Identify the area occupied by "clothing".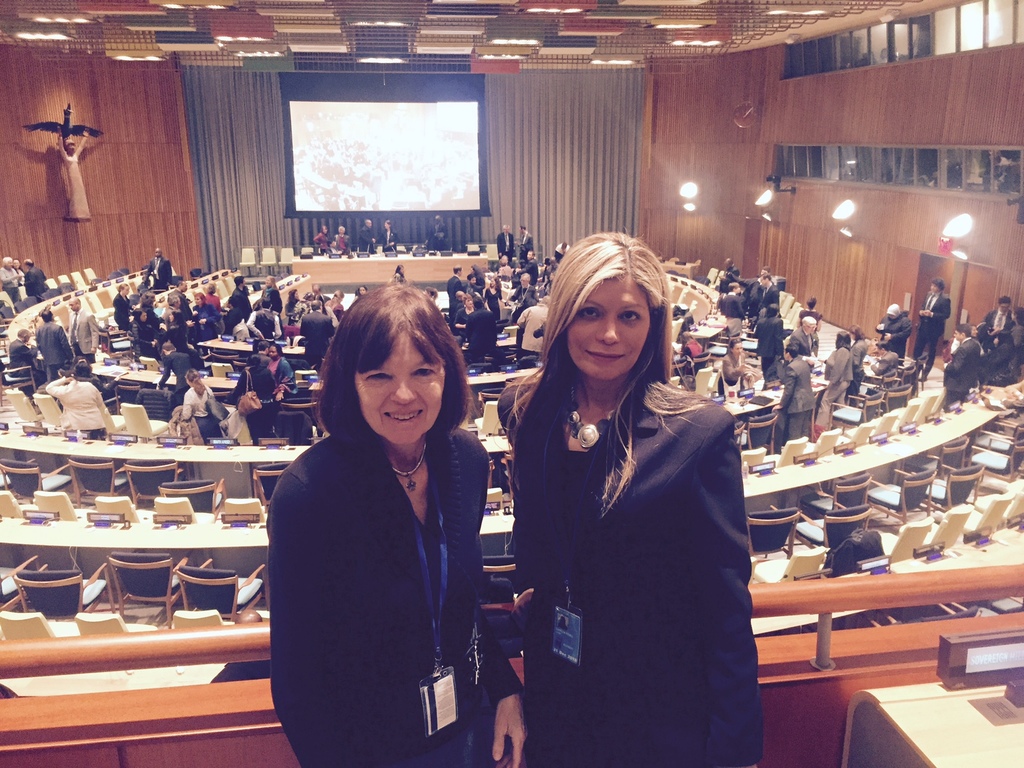
Area: l=747, t=276, r=774, b=323.
